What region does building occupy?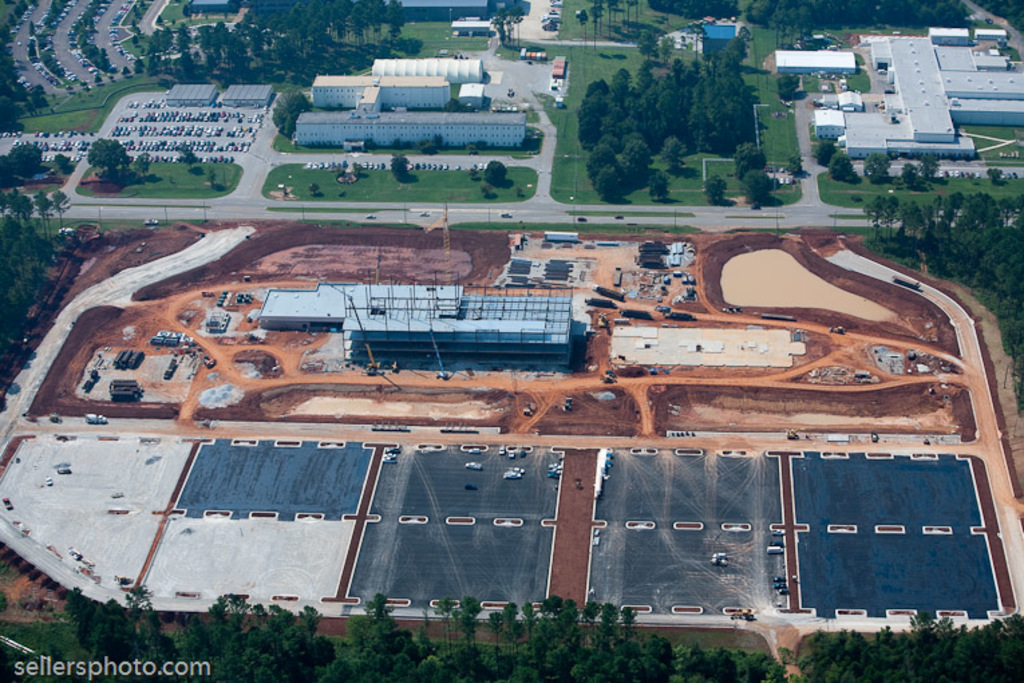
<bbox>300, 111, 523, 154</bbox>.
